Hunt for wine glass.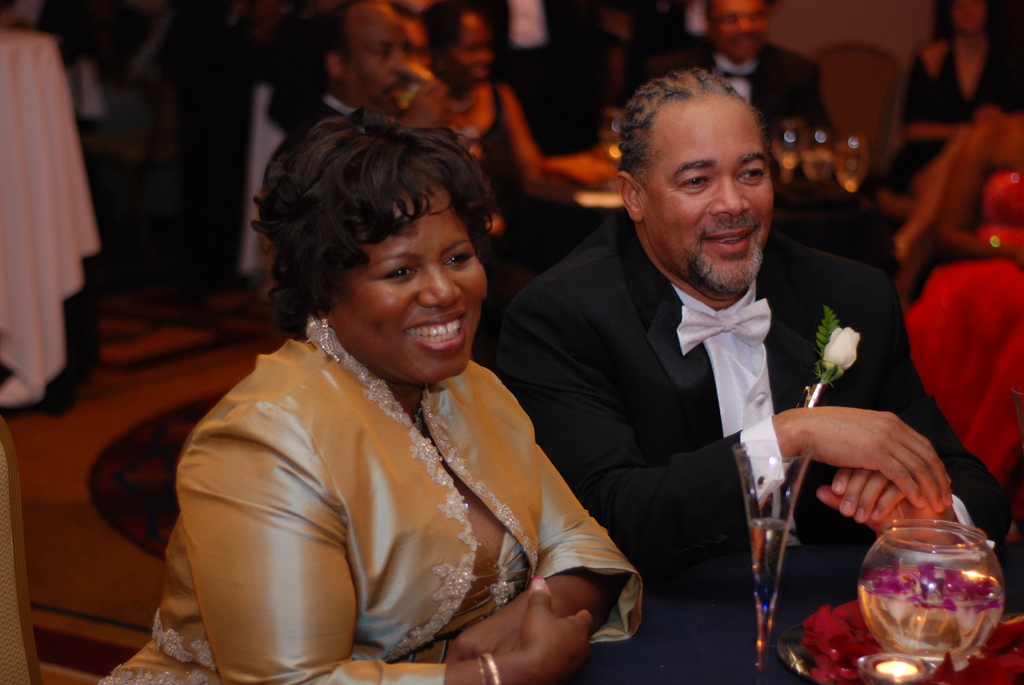
Hunted down at (836,136,870,196).
